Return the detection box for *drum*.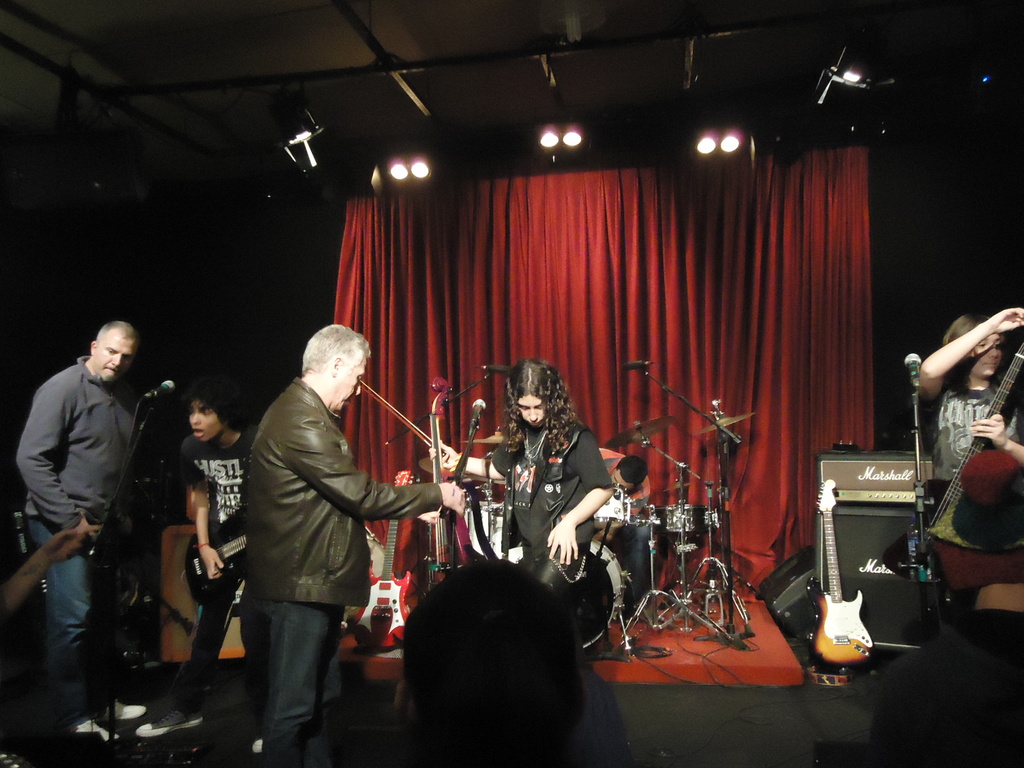
rect(654, 504, 711, 532).
